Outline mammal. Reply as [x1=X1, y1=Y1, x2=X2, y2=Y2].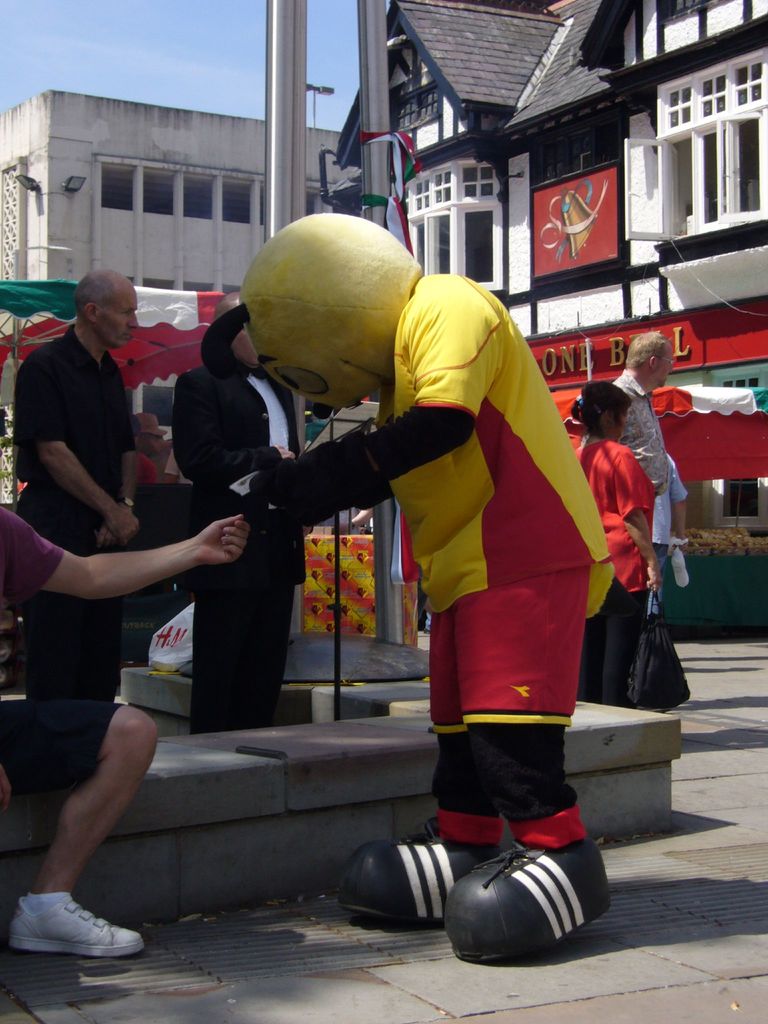
[x1=576, y1=379, x2=693, y2=710].
